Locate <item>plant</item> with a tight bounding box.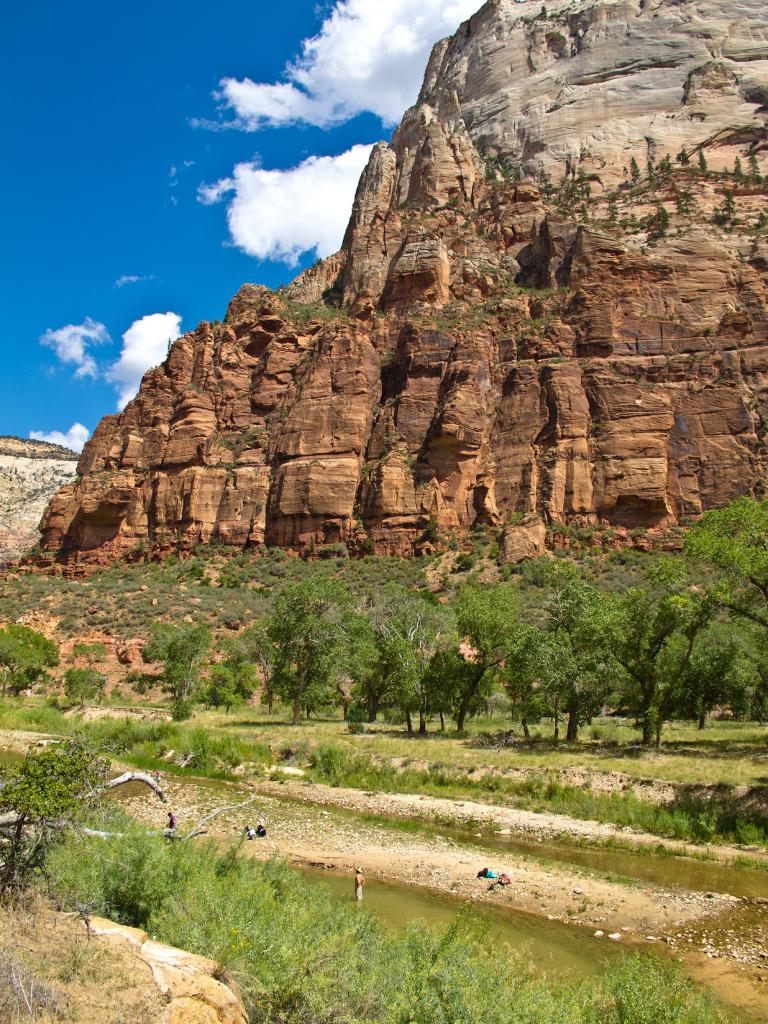
bbox=[547, 354, 567, 366].
